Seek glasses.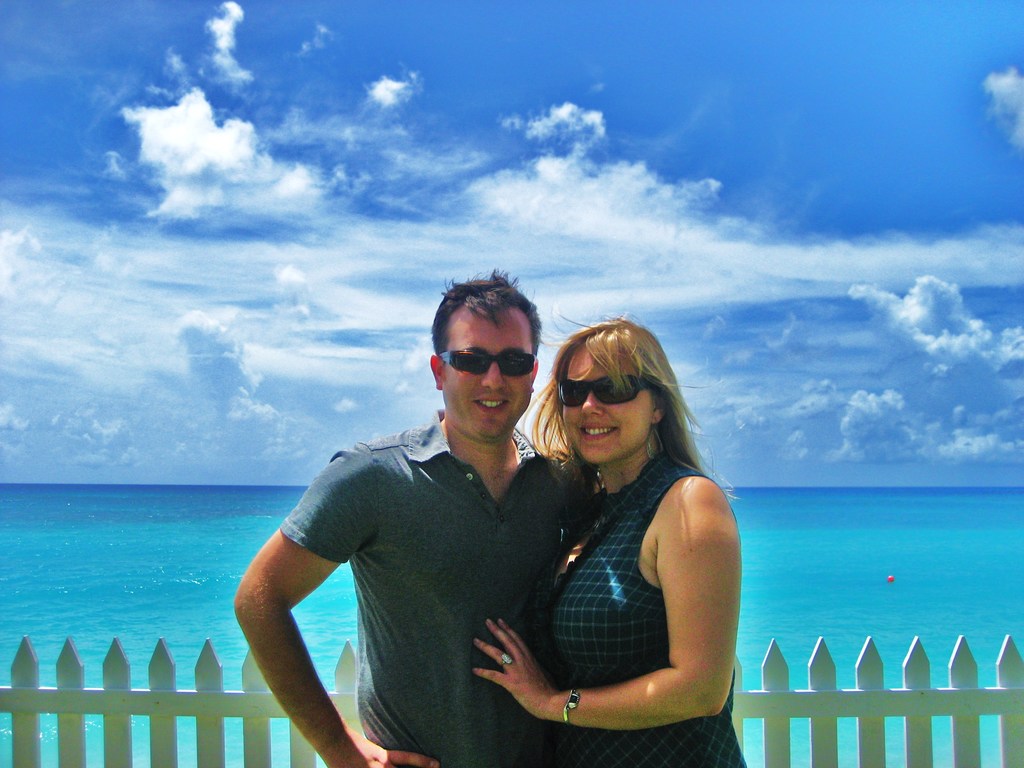
bbox=(438, 336, 555, 395).
